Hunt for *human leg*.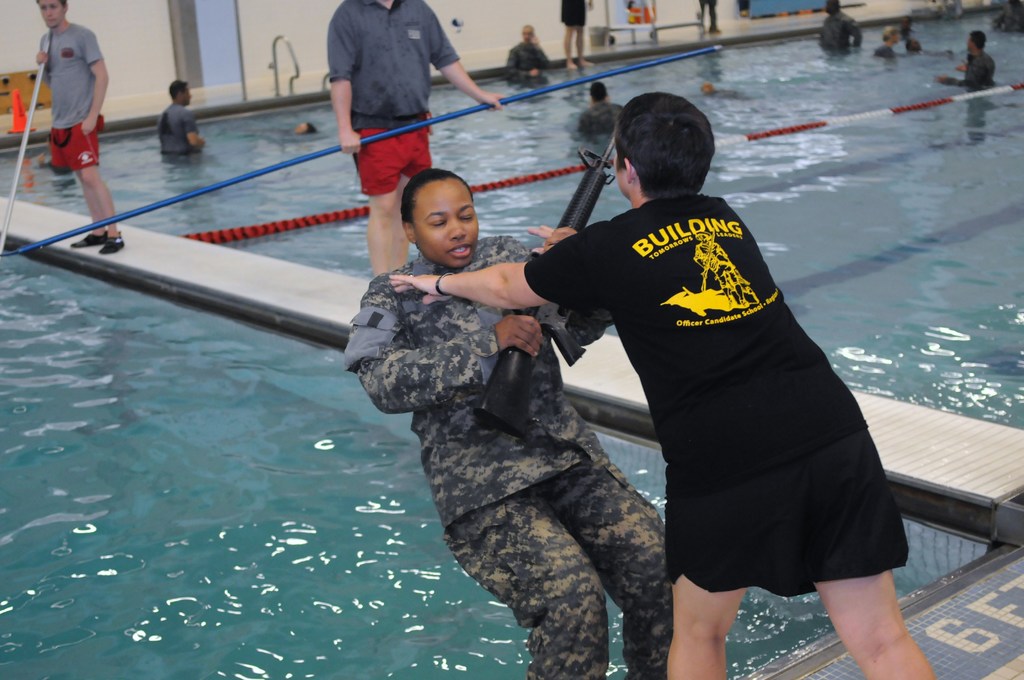
Hunted down at <region>82, 125, 121, 251</region>.
